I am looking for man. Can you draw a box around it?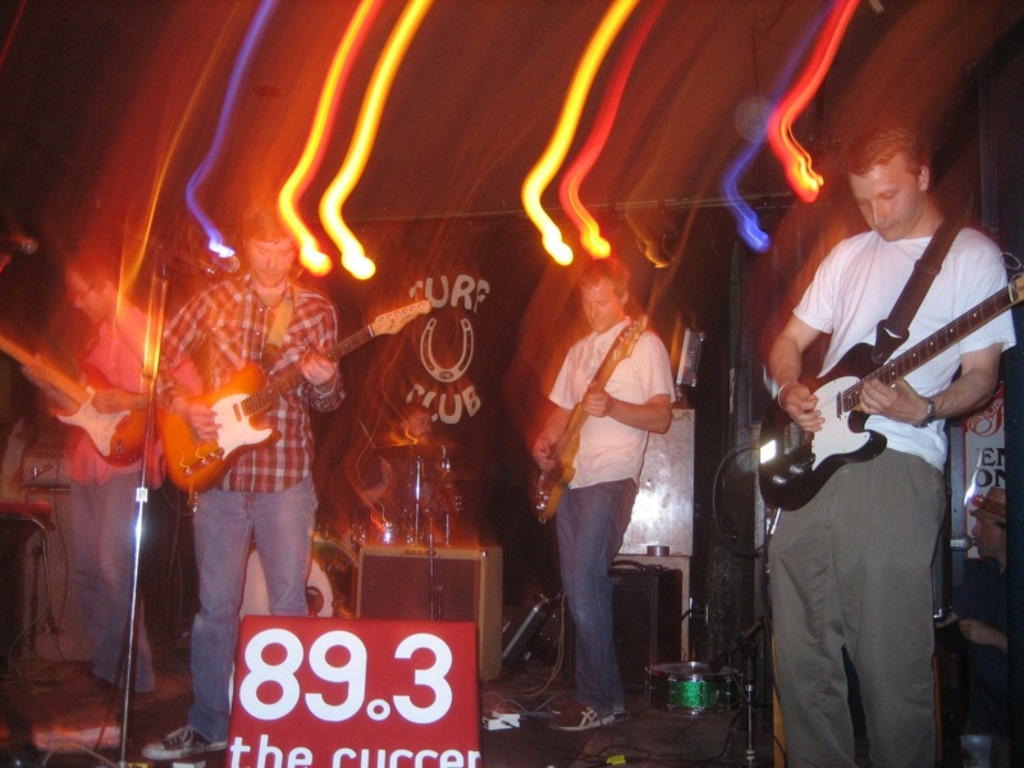
Sure, the bounding box is BBox(142, 200, 347, 759).
